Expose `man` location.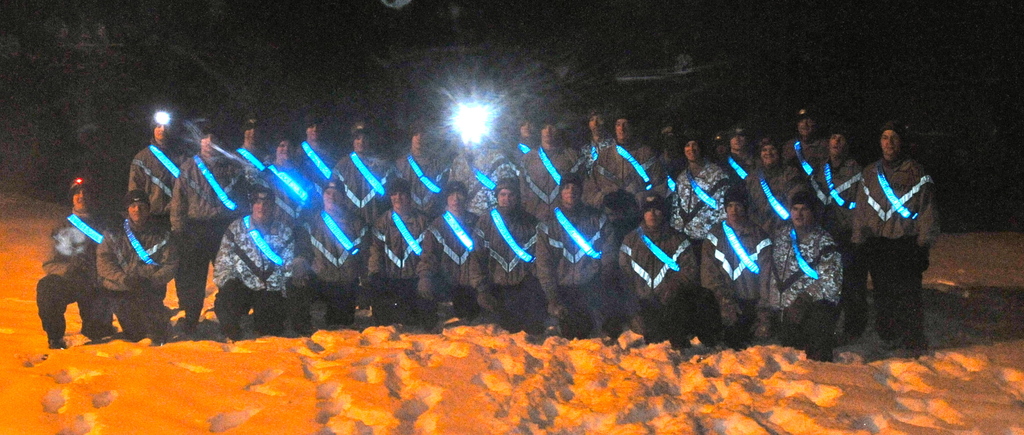
Exposed at <region>294, 111, 340, 186</region>.
